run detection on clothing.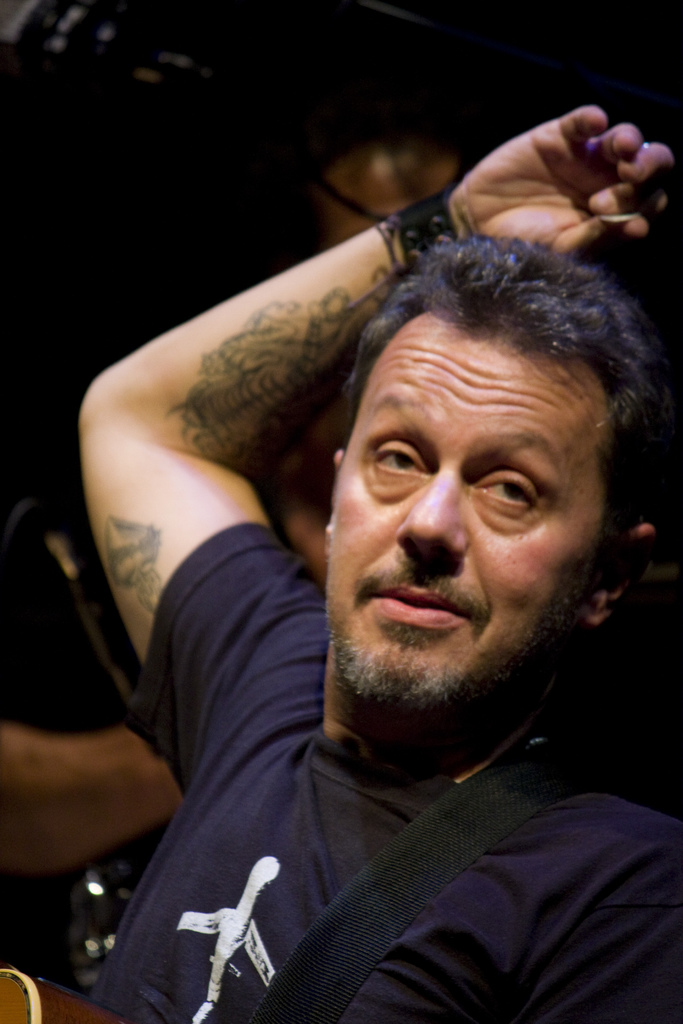
Result: region(88, 521, 682, 1023).
